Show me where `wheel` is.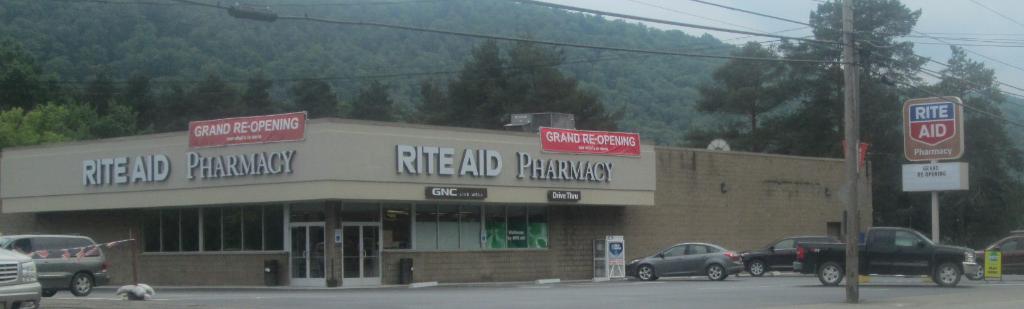
`wheel` is at 707, 264, 727, 283.
